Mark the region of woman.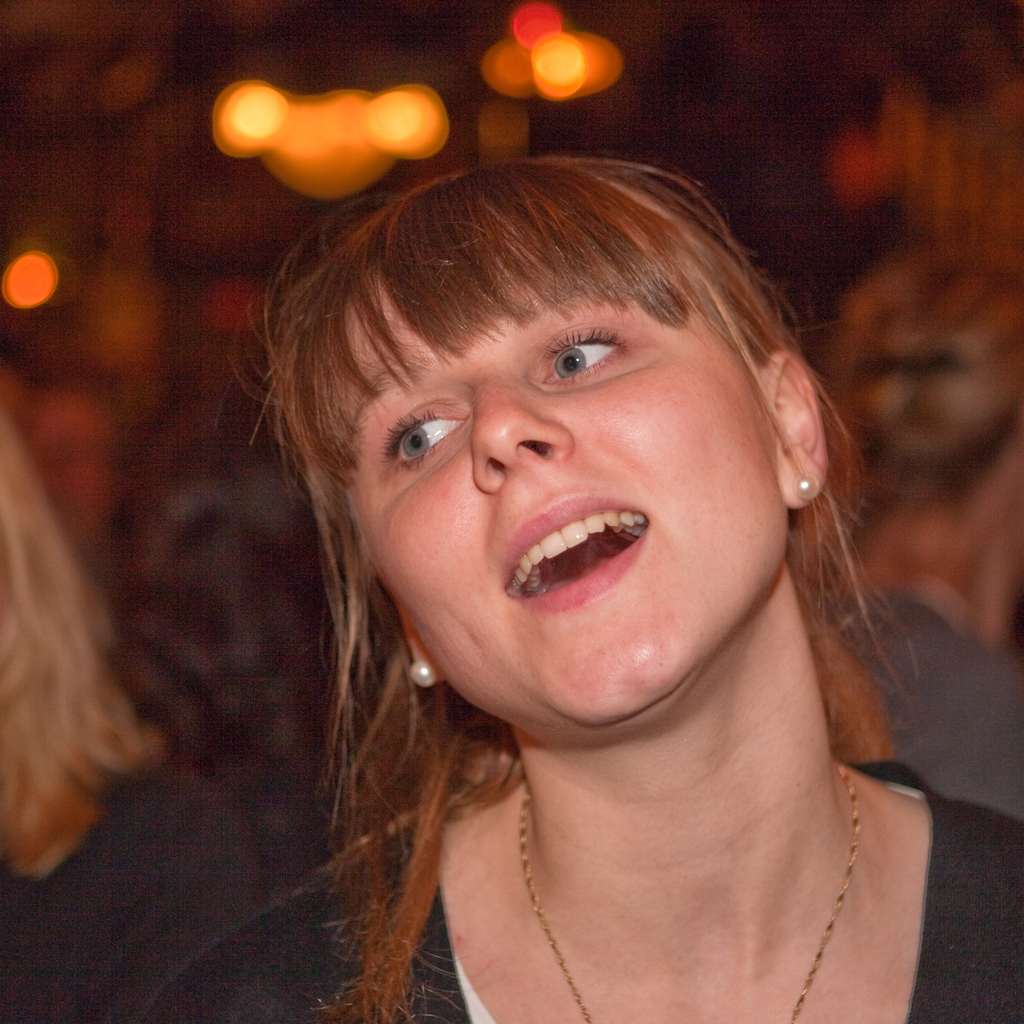
Region: 104, 108, 1018, 1010.
